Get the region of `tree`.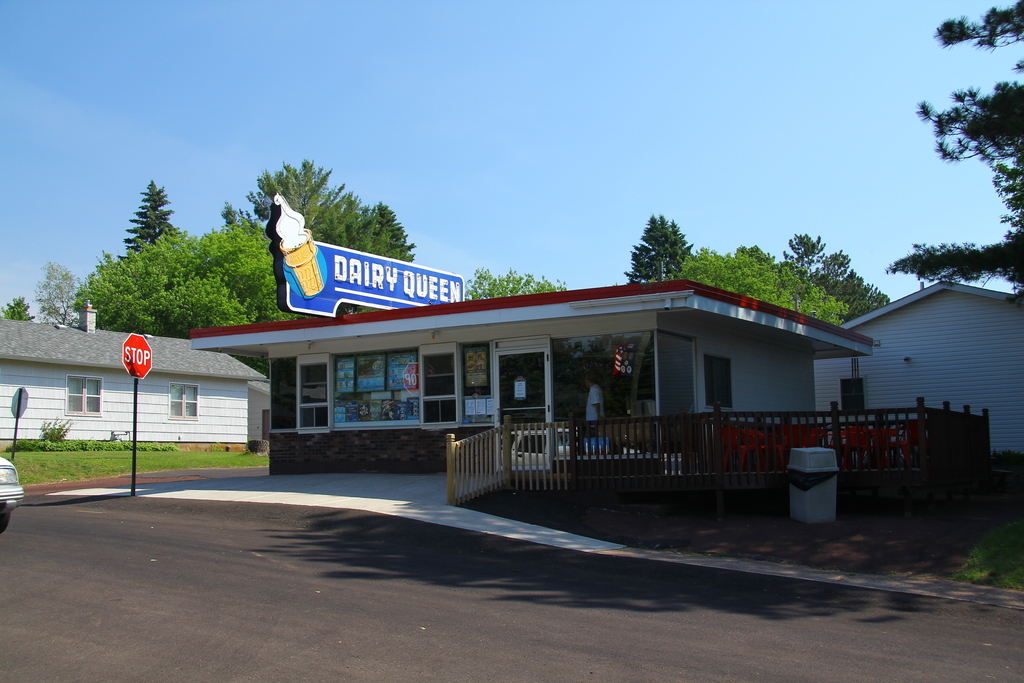
467, 268, 568, 302.
